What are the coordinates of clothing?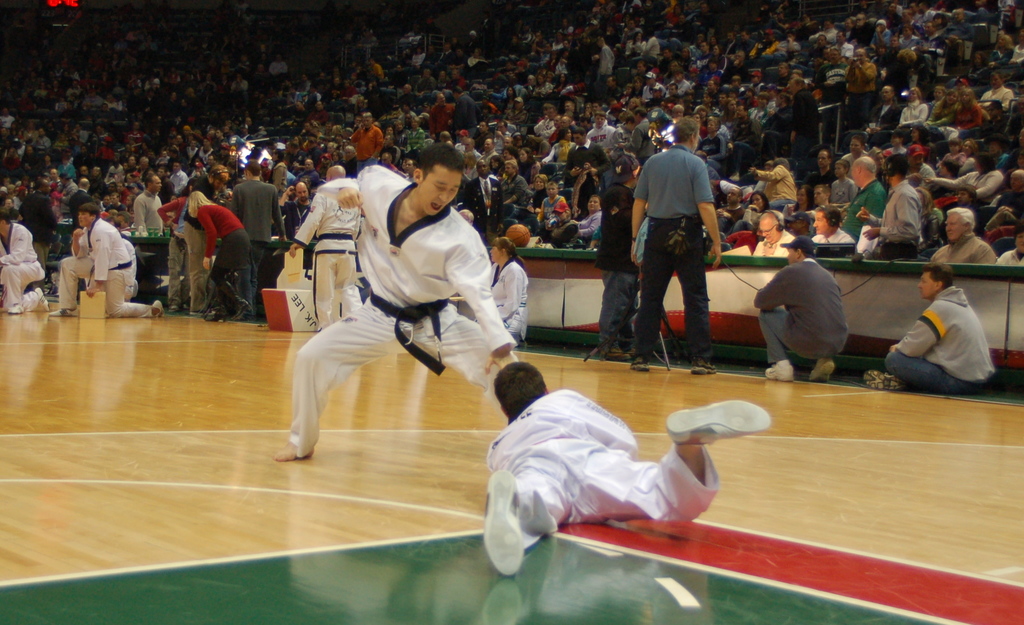
[61, 222, 159, 319].
